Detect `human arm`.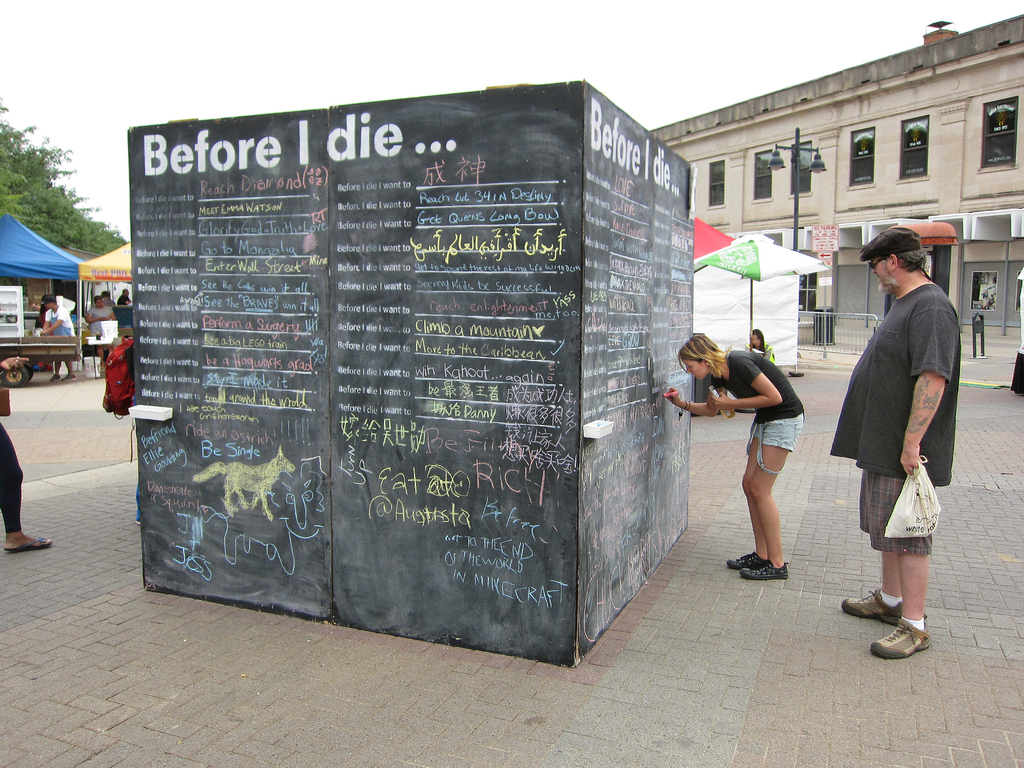
Detected at [left=37, top=308, right=76, bottom=343].
